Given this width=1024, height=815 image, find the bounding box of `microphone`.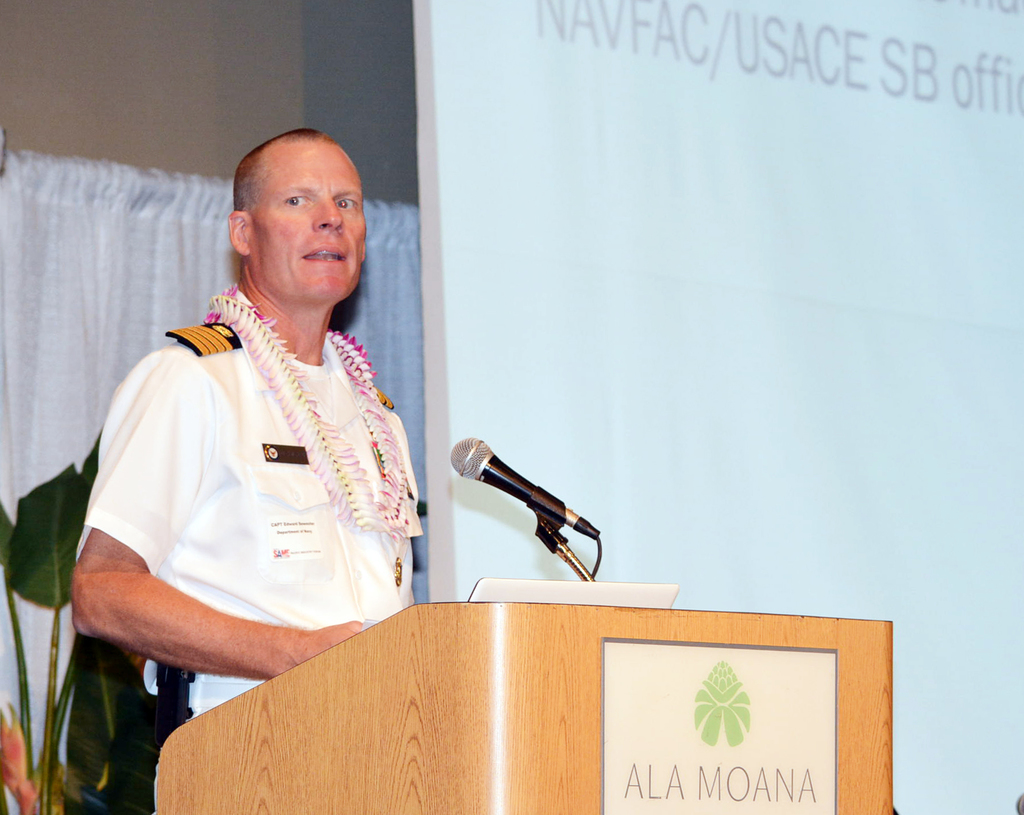
region(450, 432, 534, 505).
